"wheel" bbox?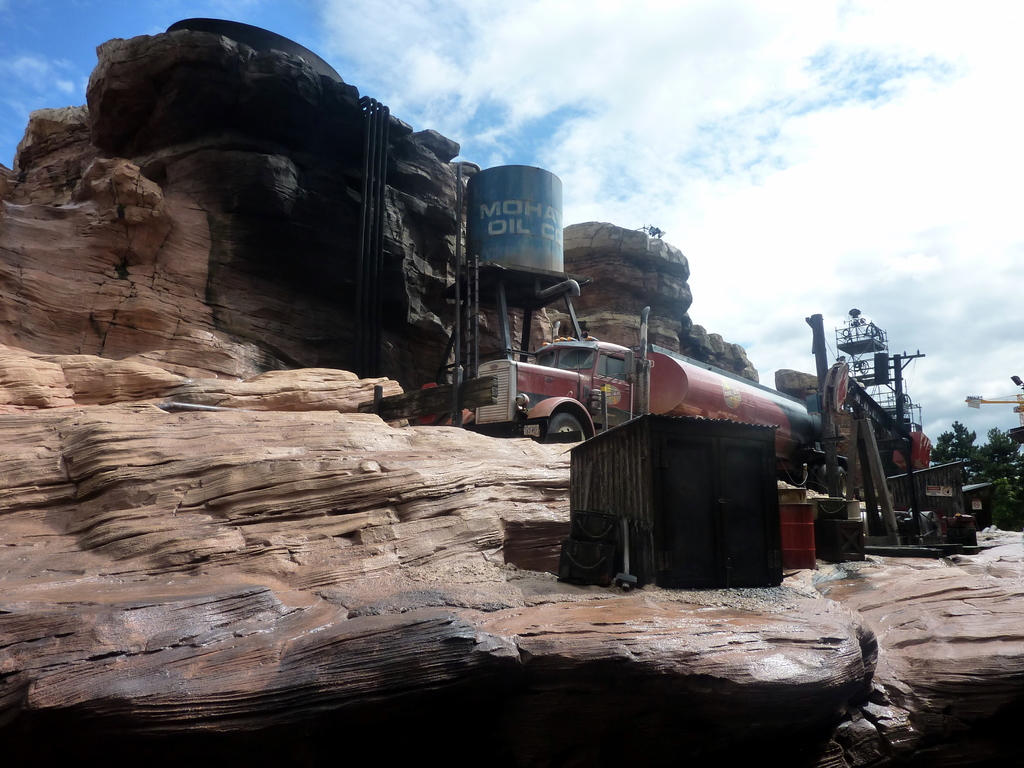
<region>828, 467, 846, 501</region>
